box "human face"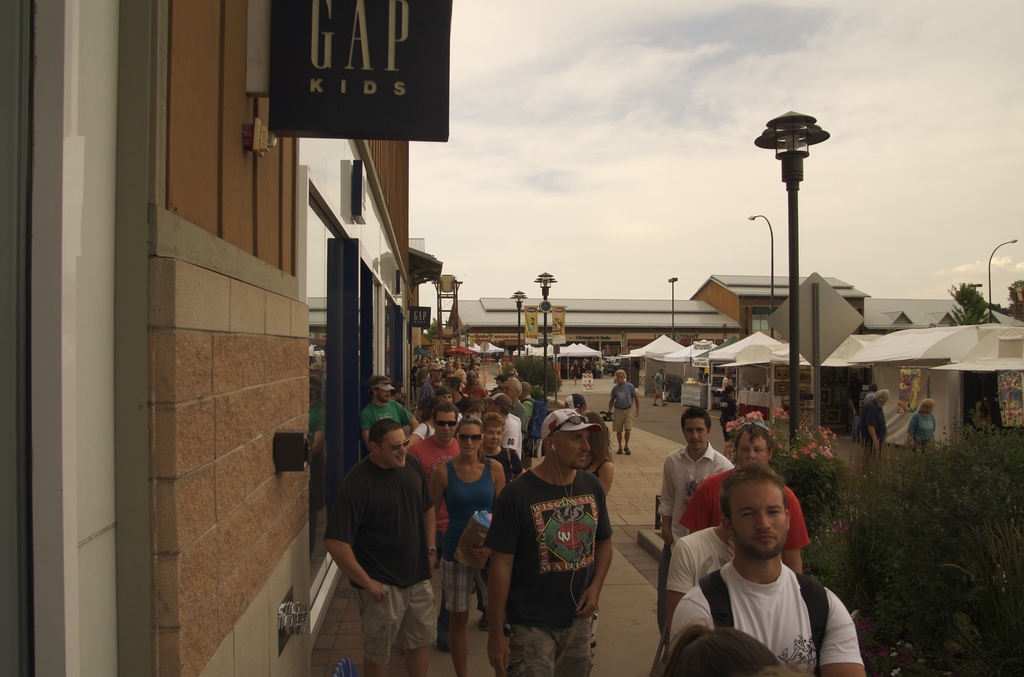
[left=377, top=389, right=390, bottom=399]
